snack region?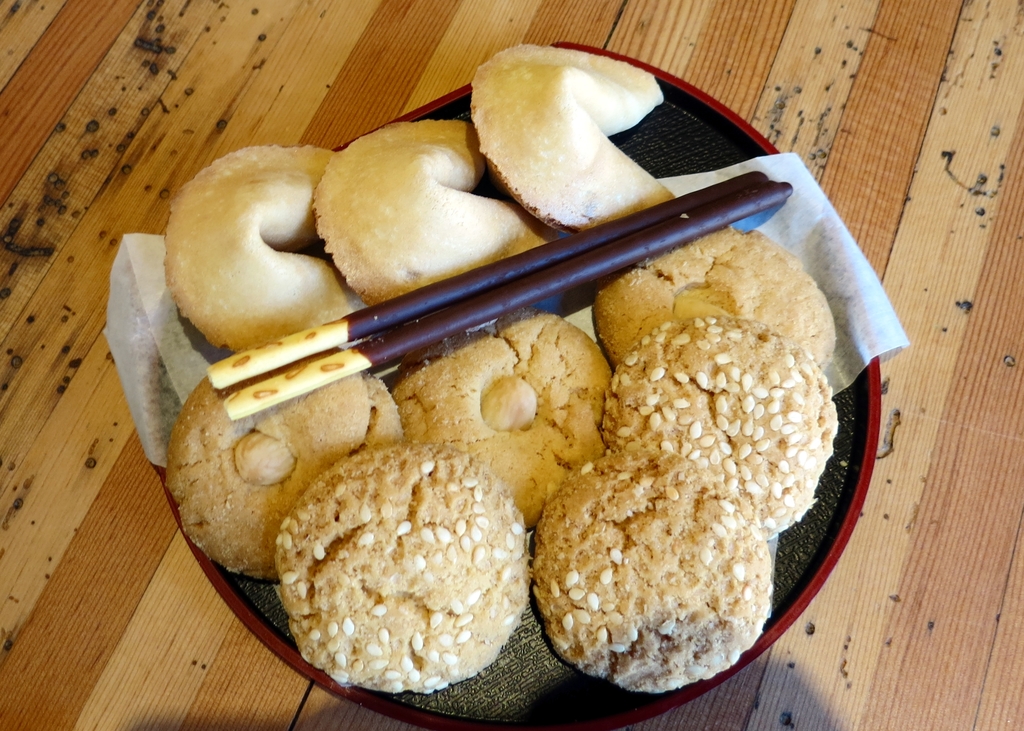
(599,223,828,366)
